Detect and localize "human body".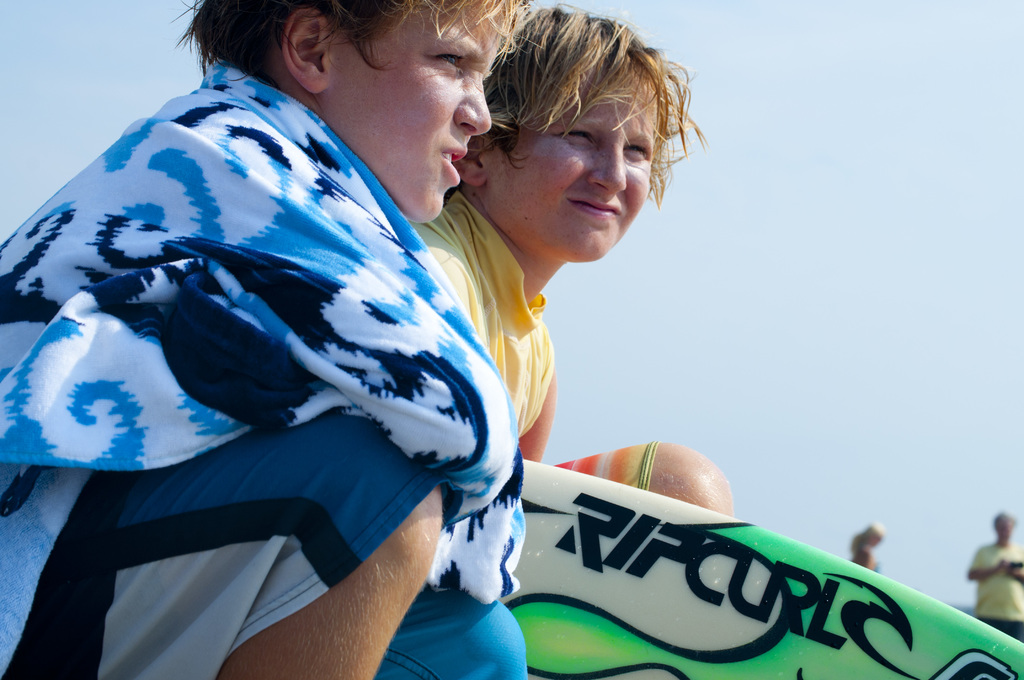
Localized at 415:3:730:515.
